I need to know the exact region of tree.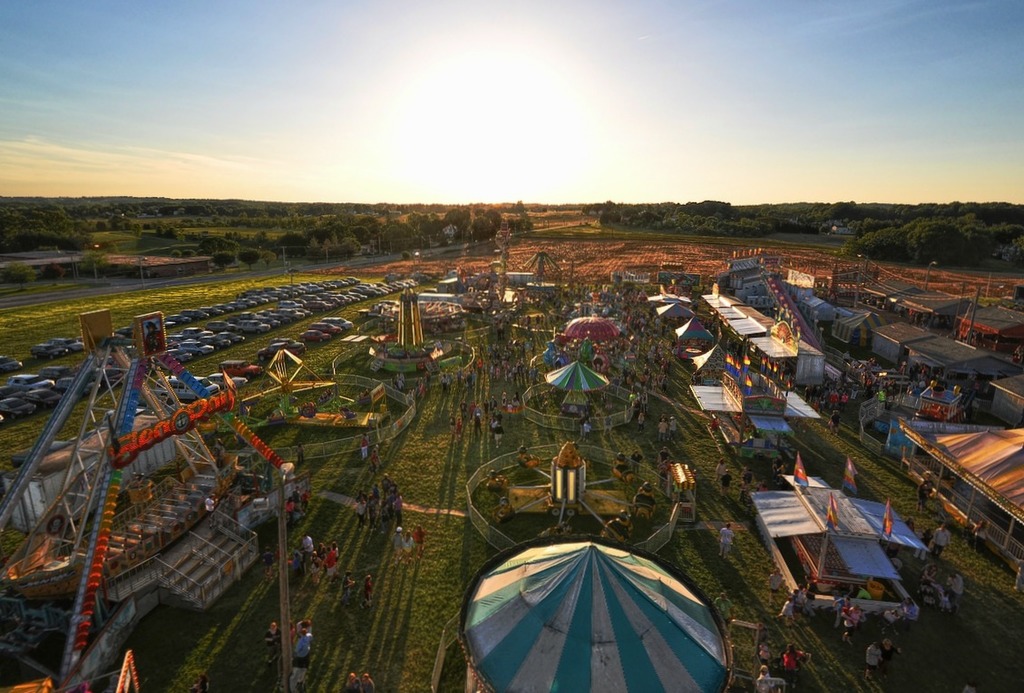
Region: 382, 228, 405, 243.
